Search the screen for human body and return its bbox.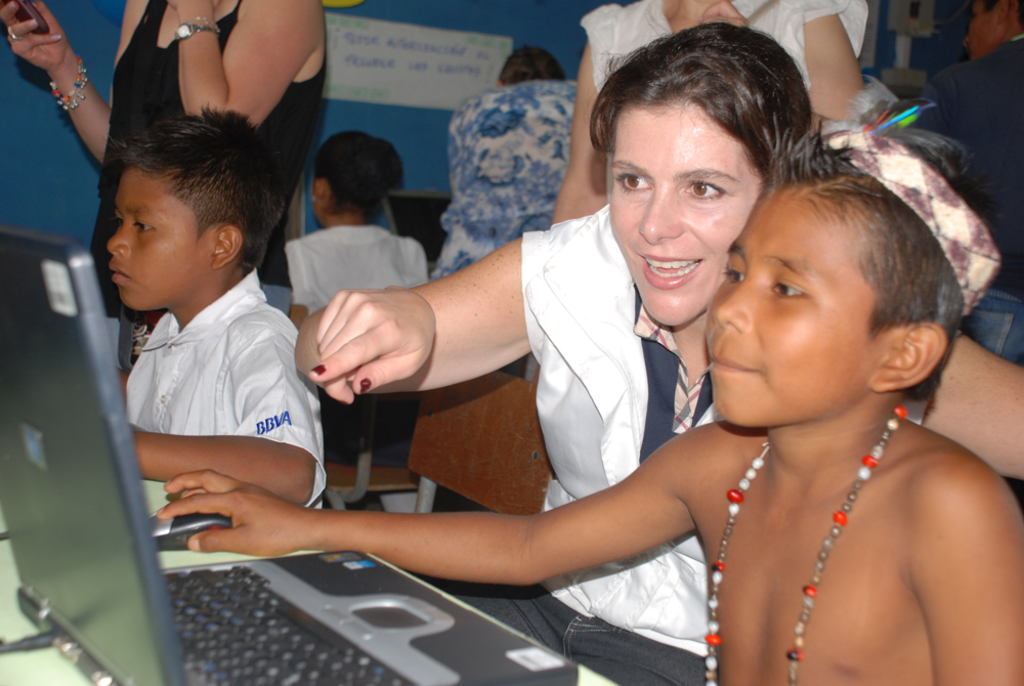
Found: [x1=291, y1=202, x2=1023, y2=685].
